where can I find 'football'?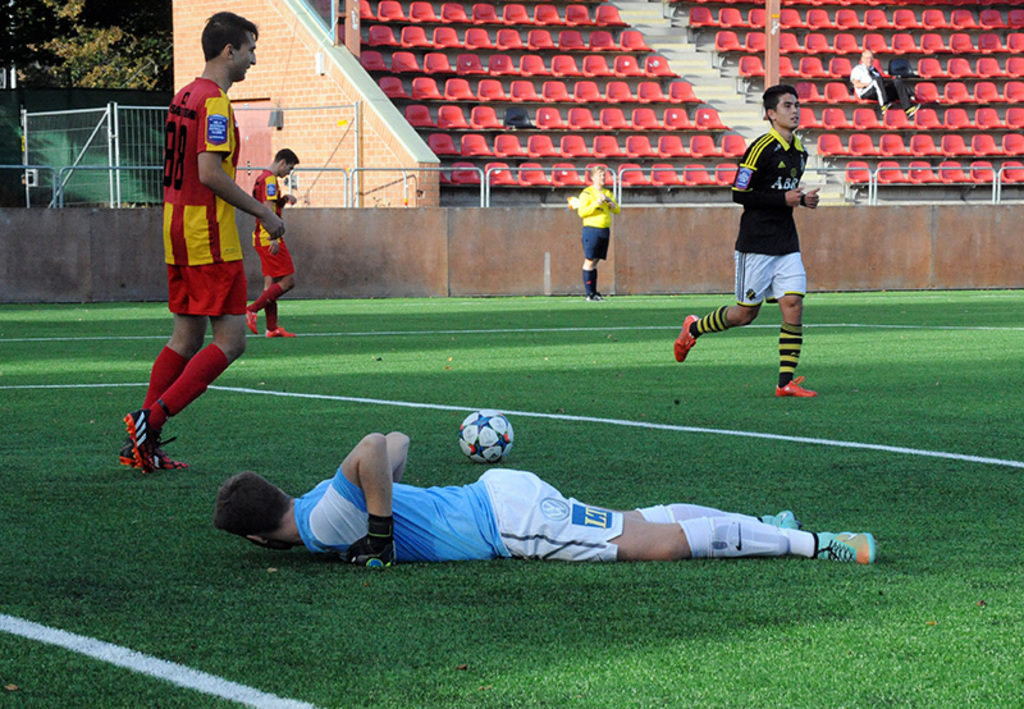
You can find it at (460,410,515,465).
